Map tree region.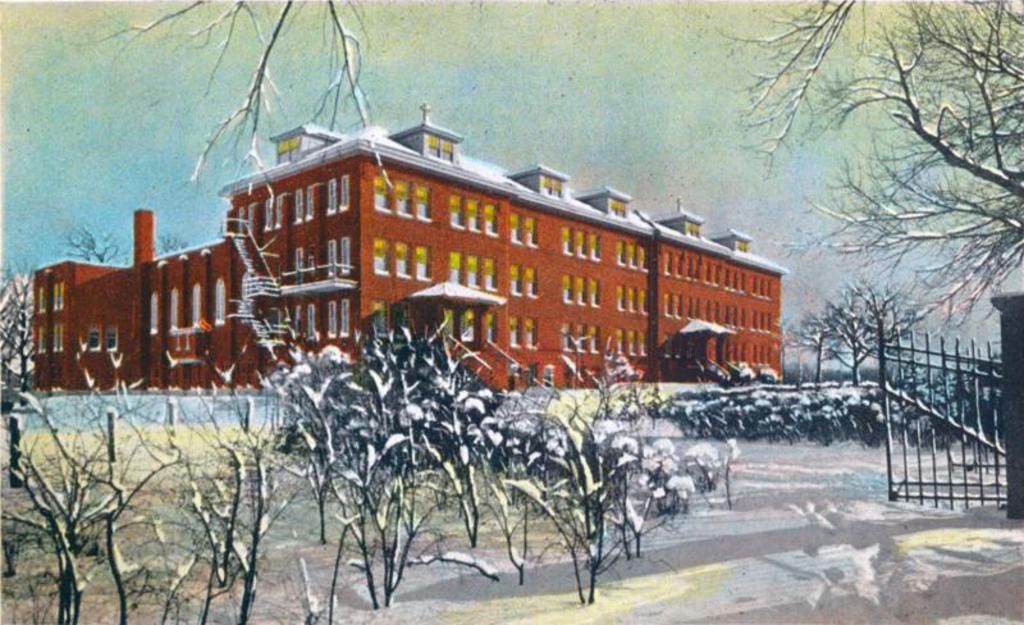
Mapped to left=337, top=320, right=425, bottom=599.
